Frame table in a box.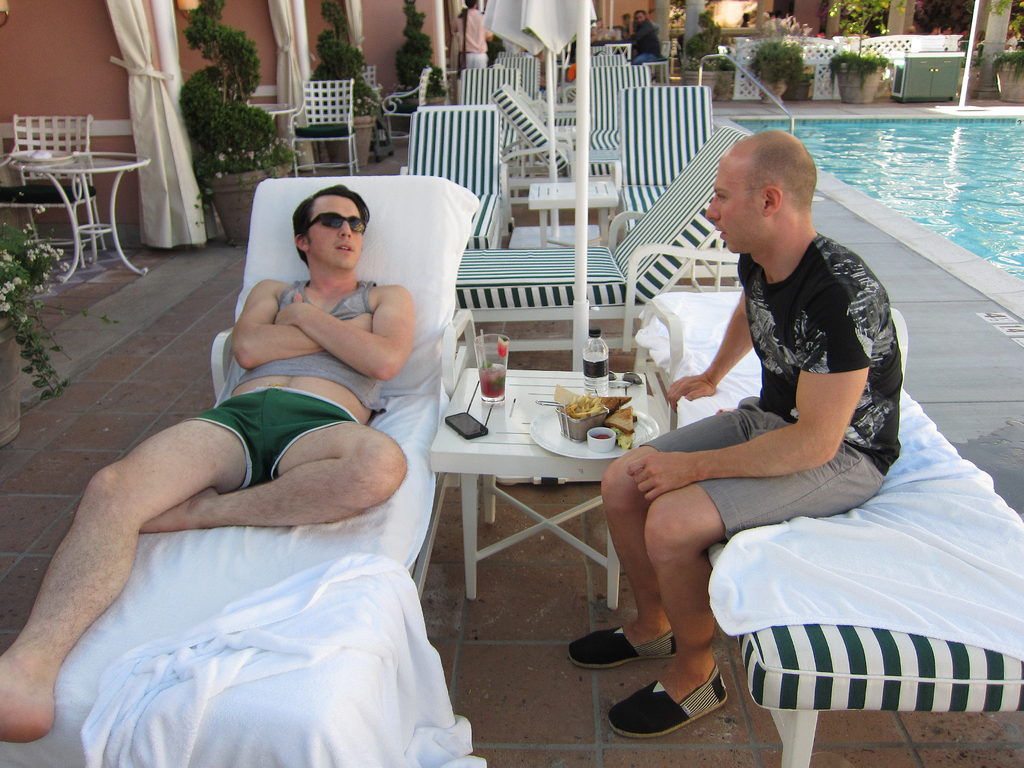
(11,151,154,291).
